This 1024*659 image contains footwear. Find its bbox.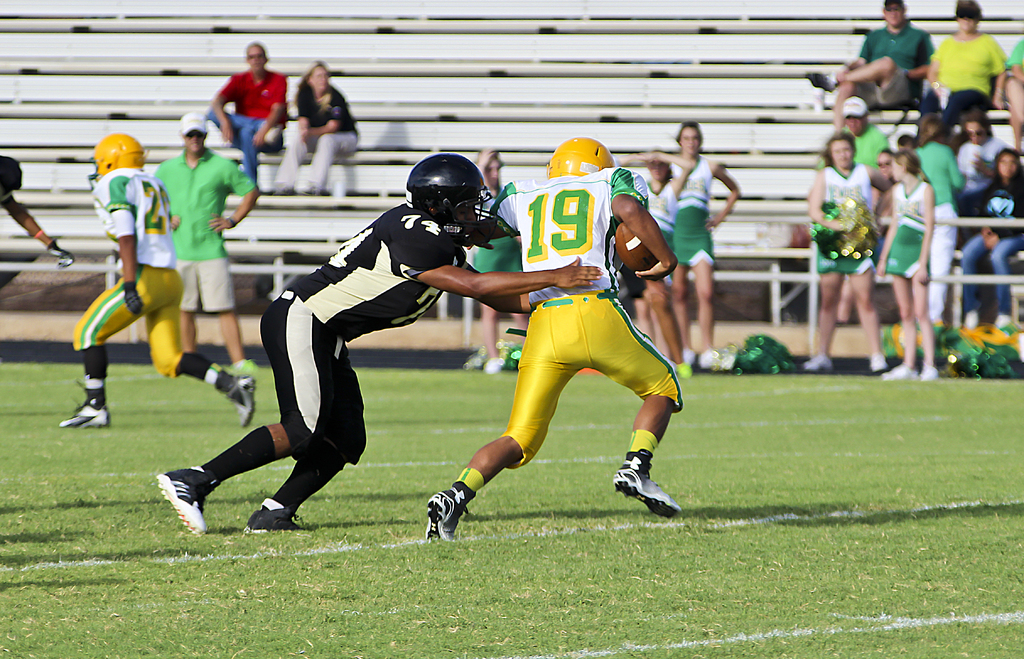
240 498 302 538.
